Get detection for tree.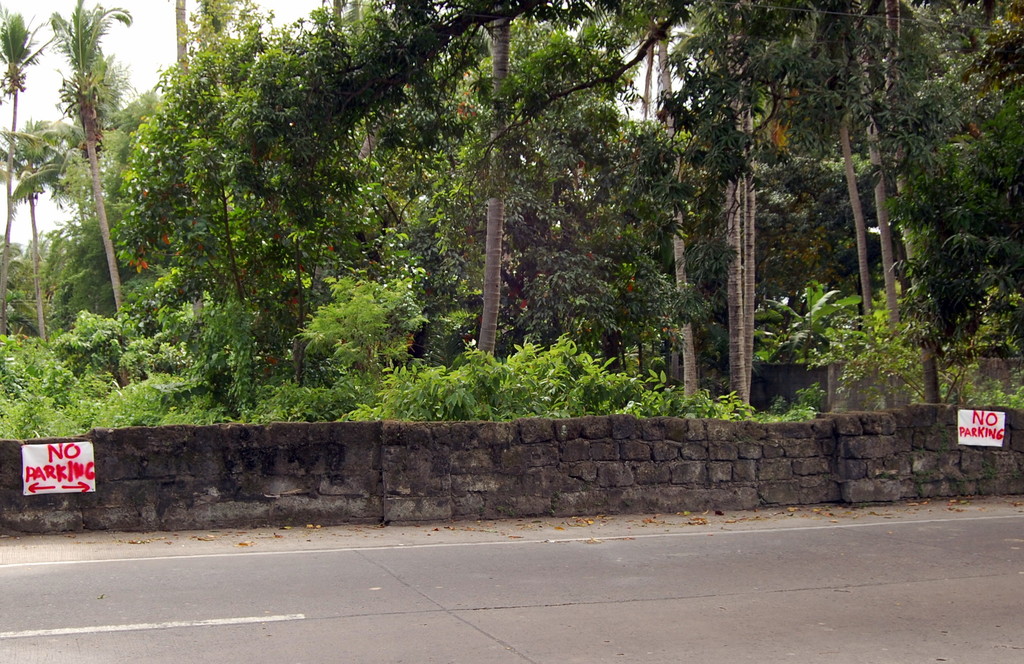
Detection: bbox(2, 324, 226, 440).
